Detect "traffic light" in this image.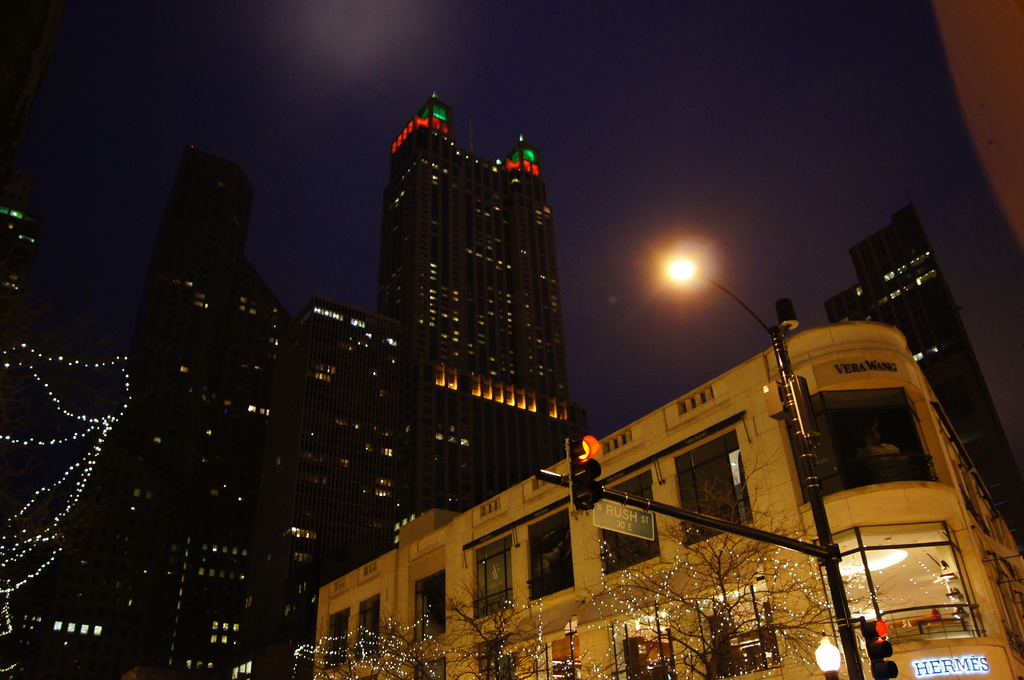
Detection: (564, 431, 604, 512).
